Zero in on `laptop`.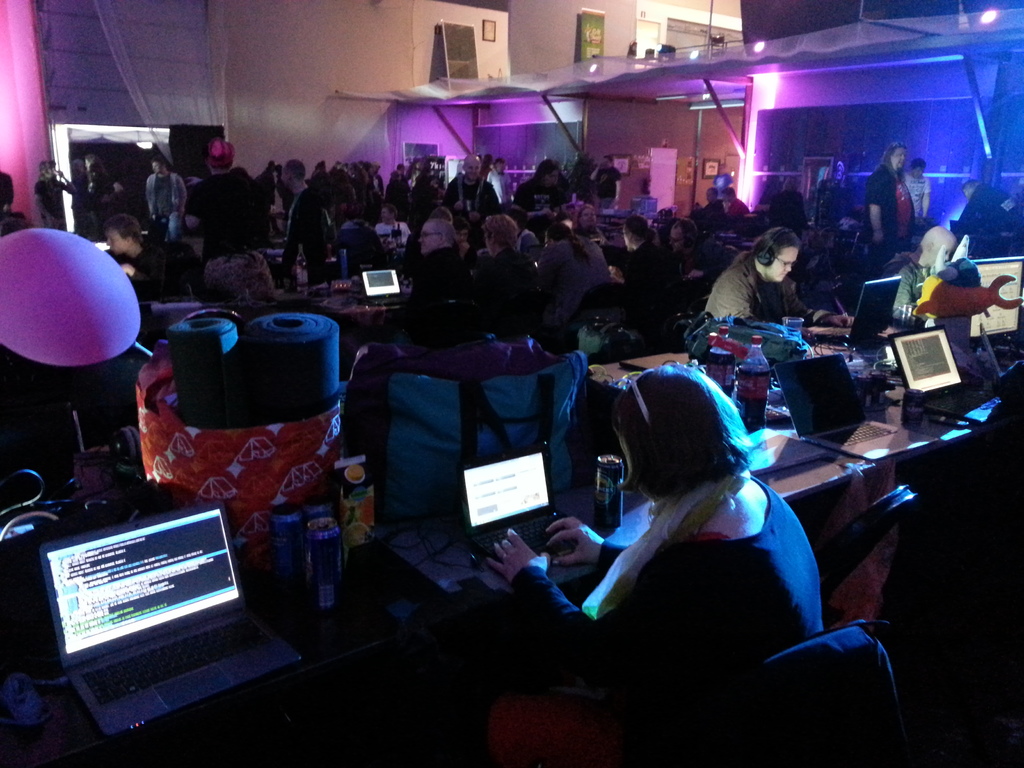
Zeroed in: 456, 442, 579, 568.
